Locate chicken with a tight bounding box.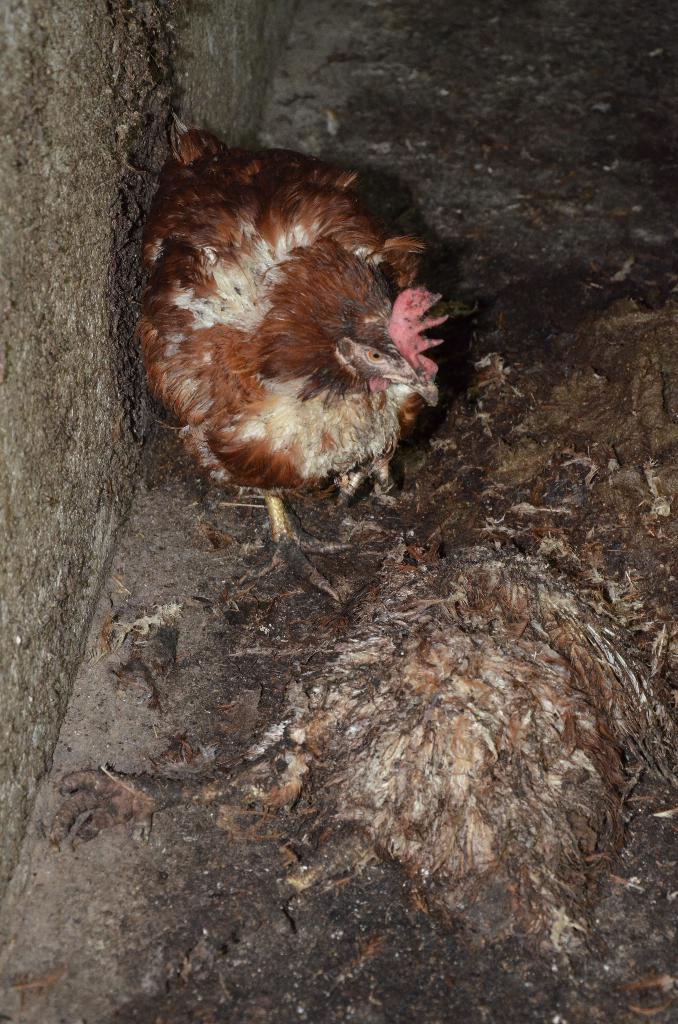
138 105 427 597.
